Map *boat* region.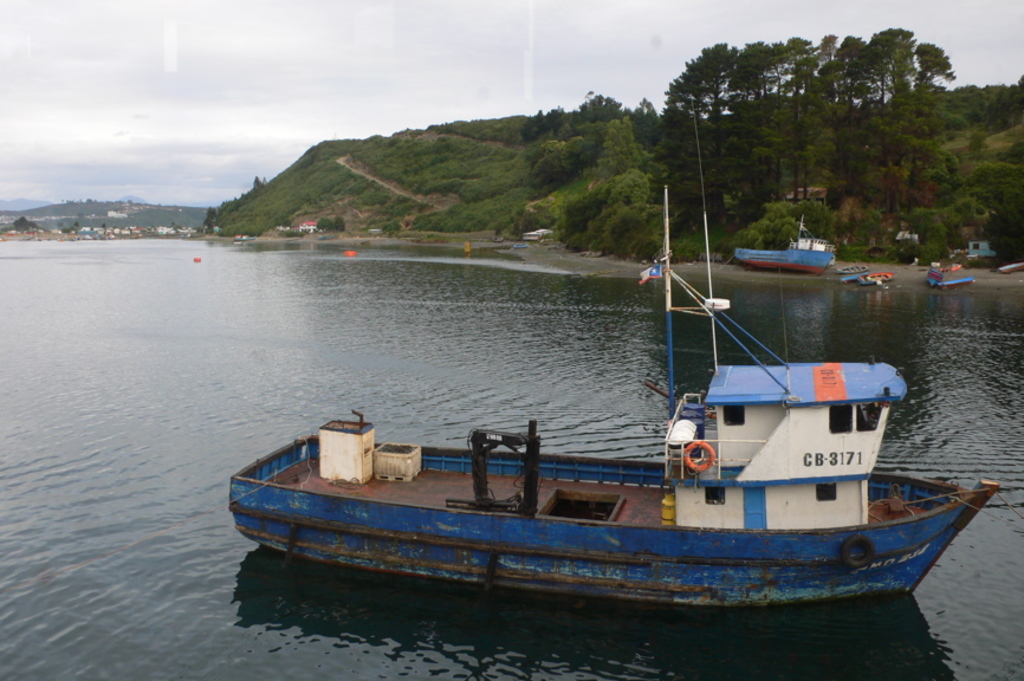
Mapped to left=728, top=213, right=841, bottom=270.
